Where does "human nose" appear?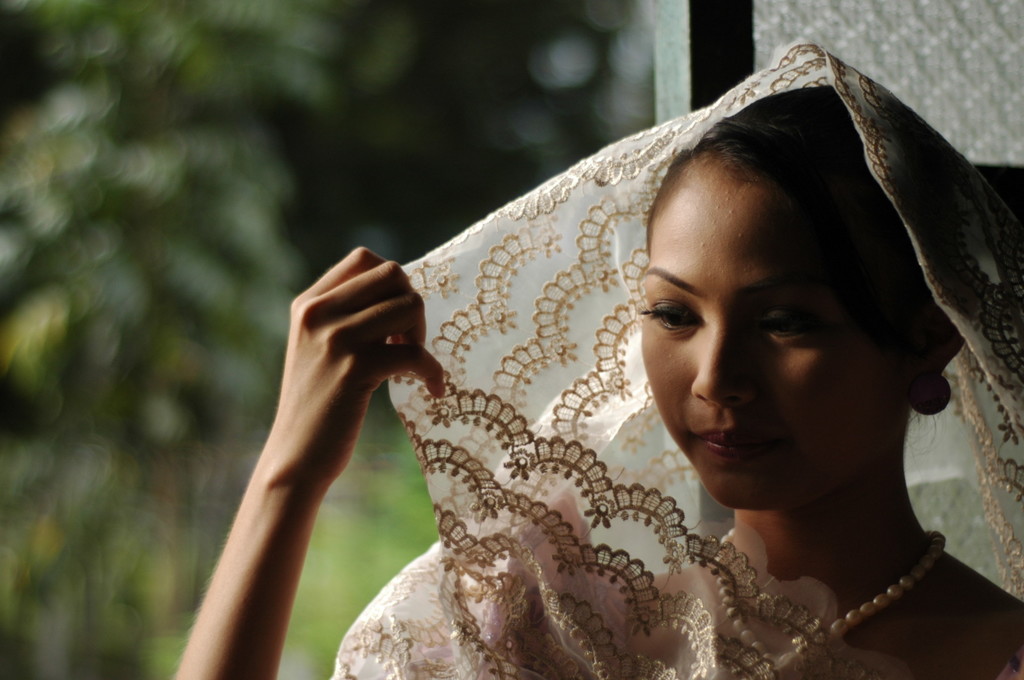
Appears at 687, 312, 758, 408.
